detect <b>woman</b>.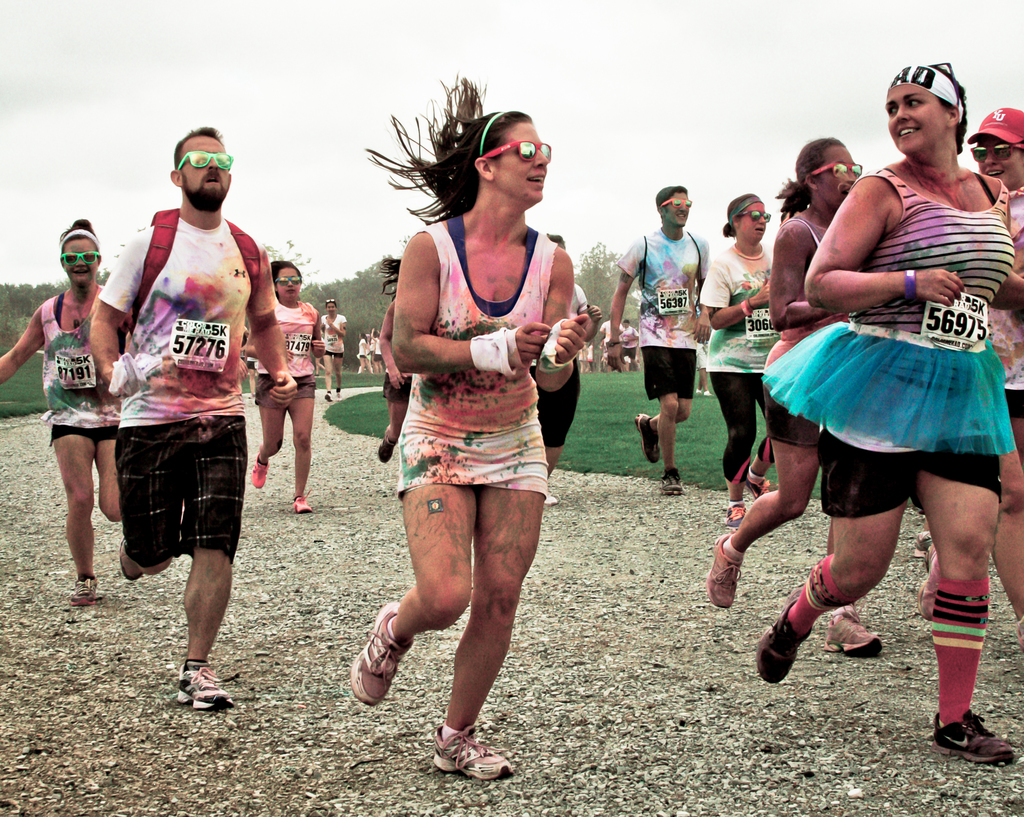
Detected at select_region(698, 193, 780, 524).
